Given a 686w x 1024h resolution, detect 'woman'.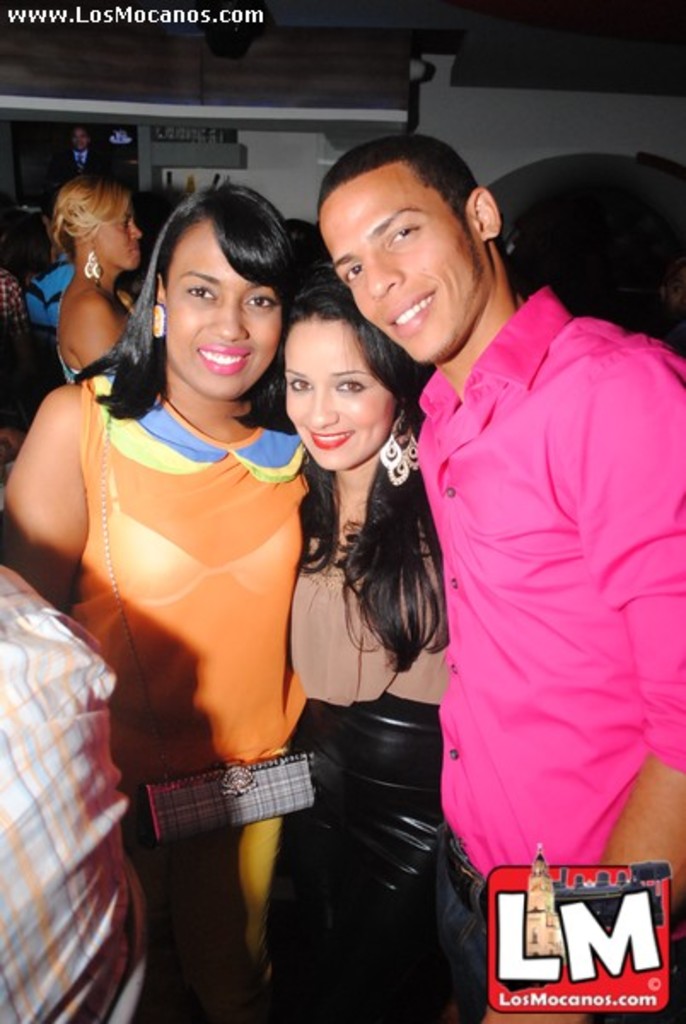
(41, 176, 143, 403).
